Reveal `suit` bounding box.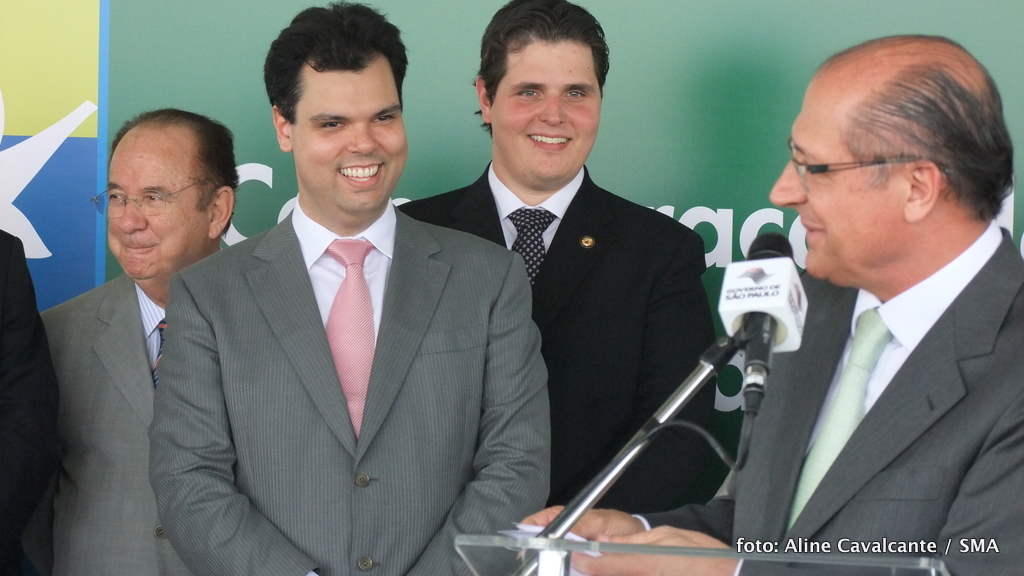
Revealed: x1=42 y1=272 x2=200 y2=575.
